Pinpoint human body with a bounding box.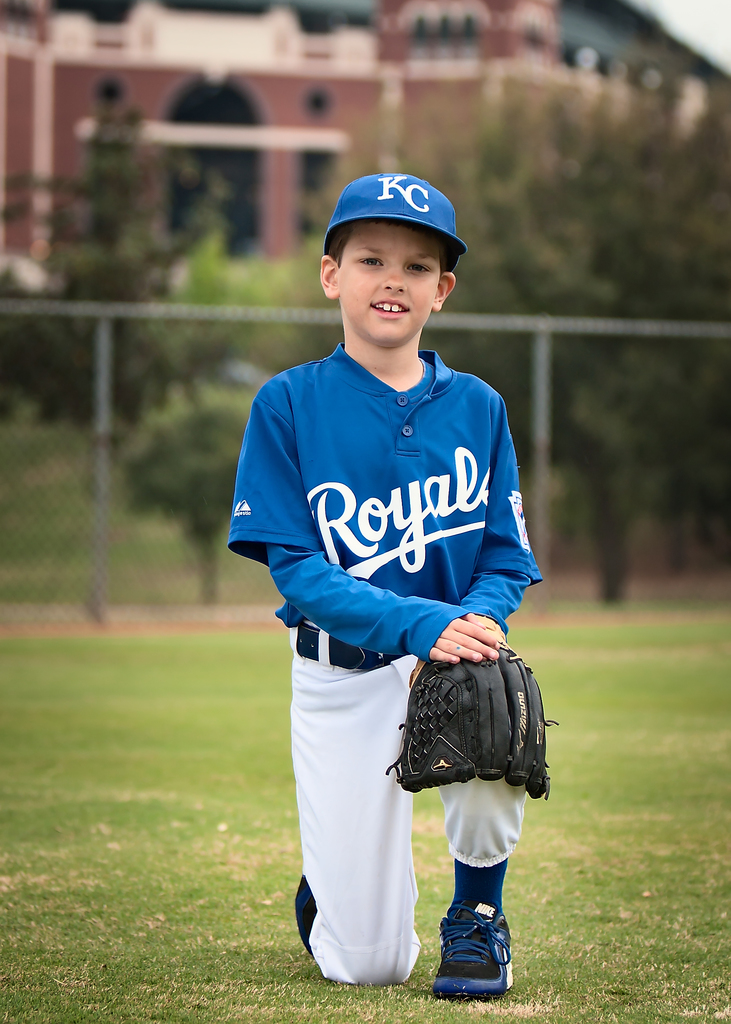
(x1=236, y1=221, x2=538, y2=983).
